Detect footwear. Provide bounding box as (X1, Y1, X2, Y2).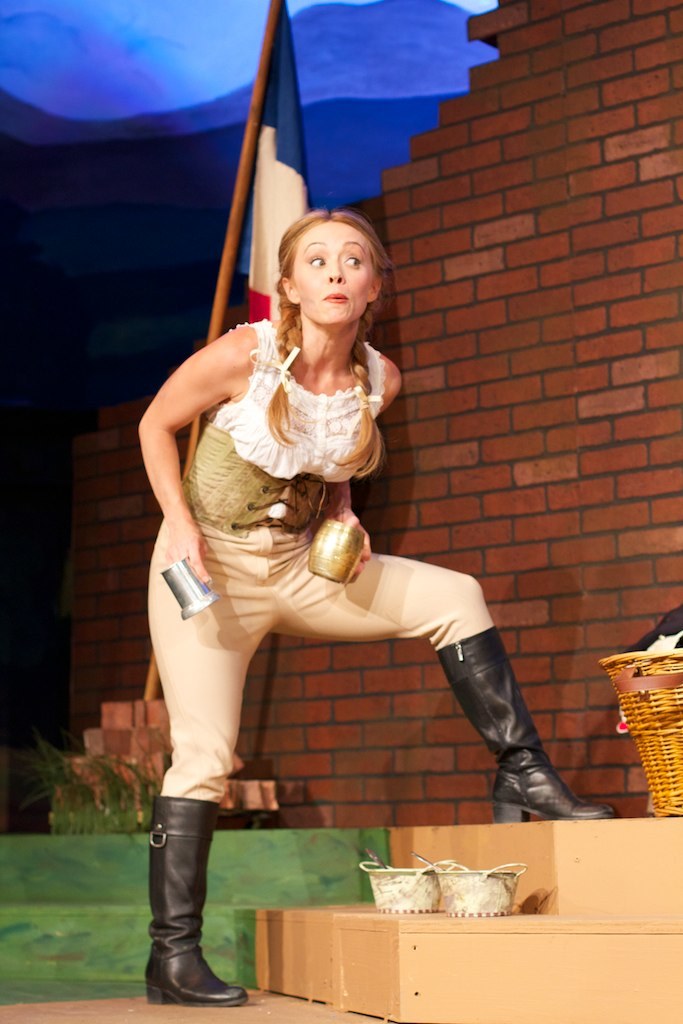
(129, 818, 247, 1014).
